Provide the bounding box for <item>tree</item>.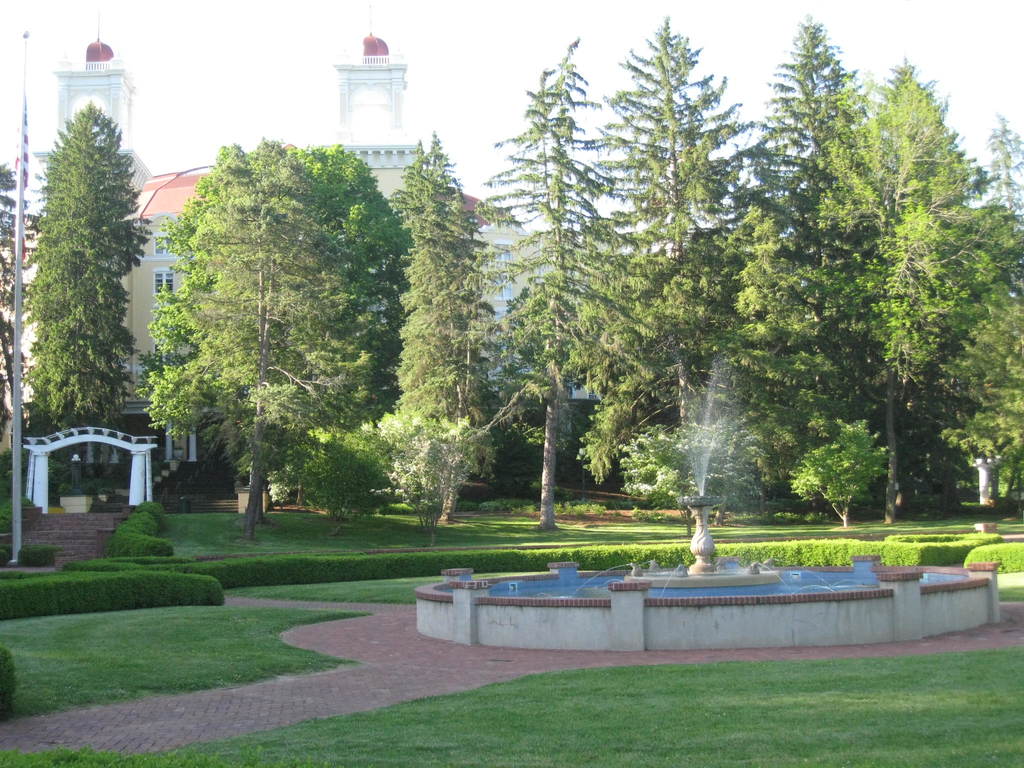
[x1=17, y1=98, x2=158, y2=495].
